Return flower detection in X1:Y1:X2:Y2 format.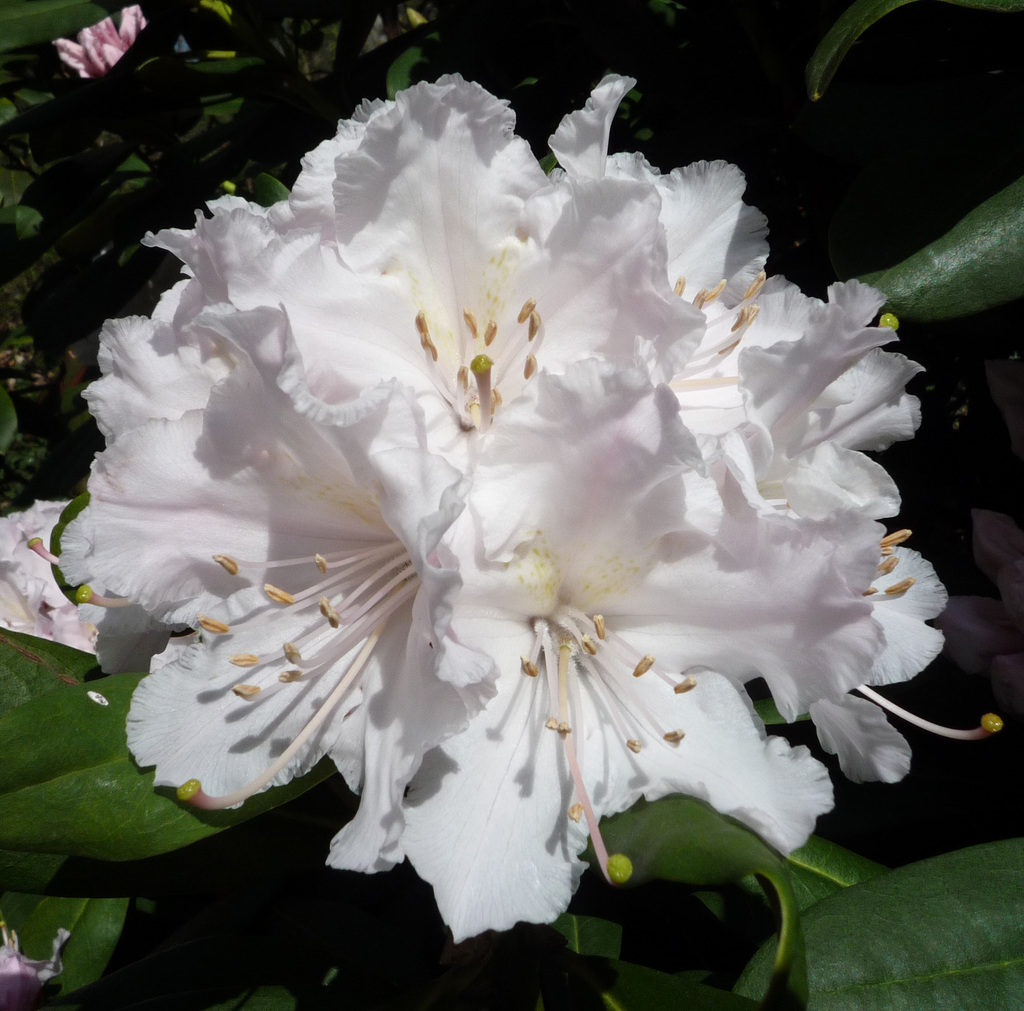
45:6:152:78.
